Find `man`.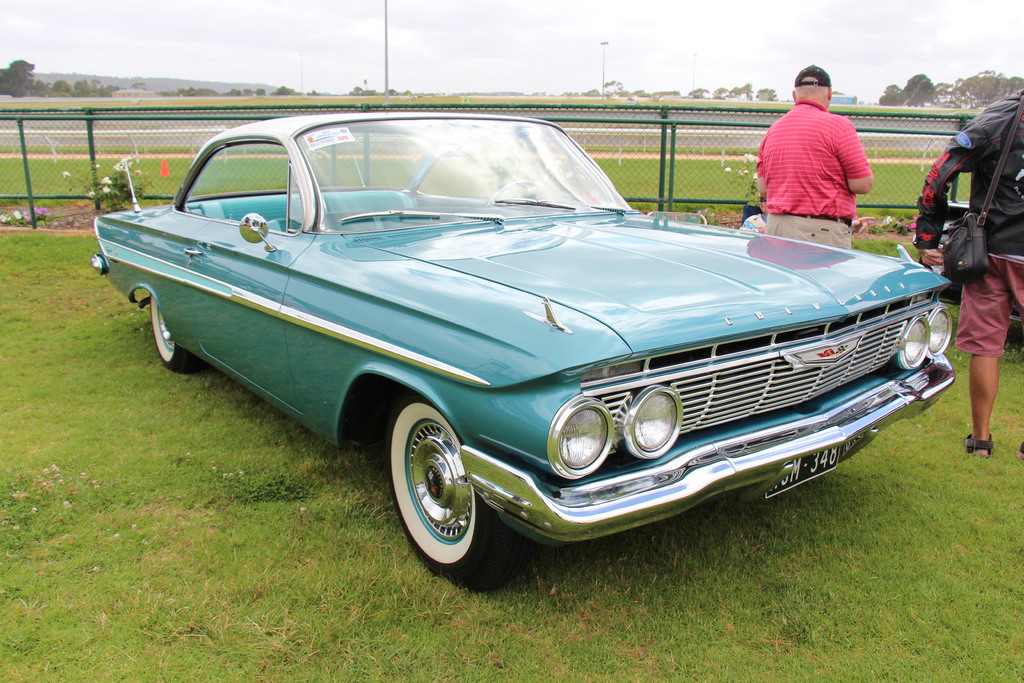
(x1=920, y1=89, x2=1023, y2=458).
